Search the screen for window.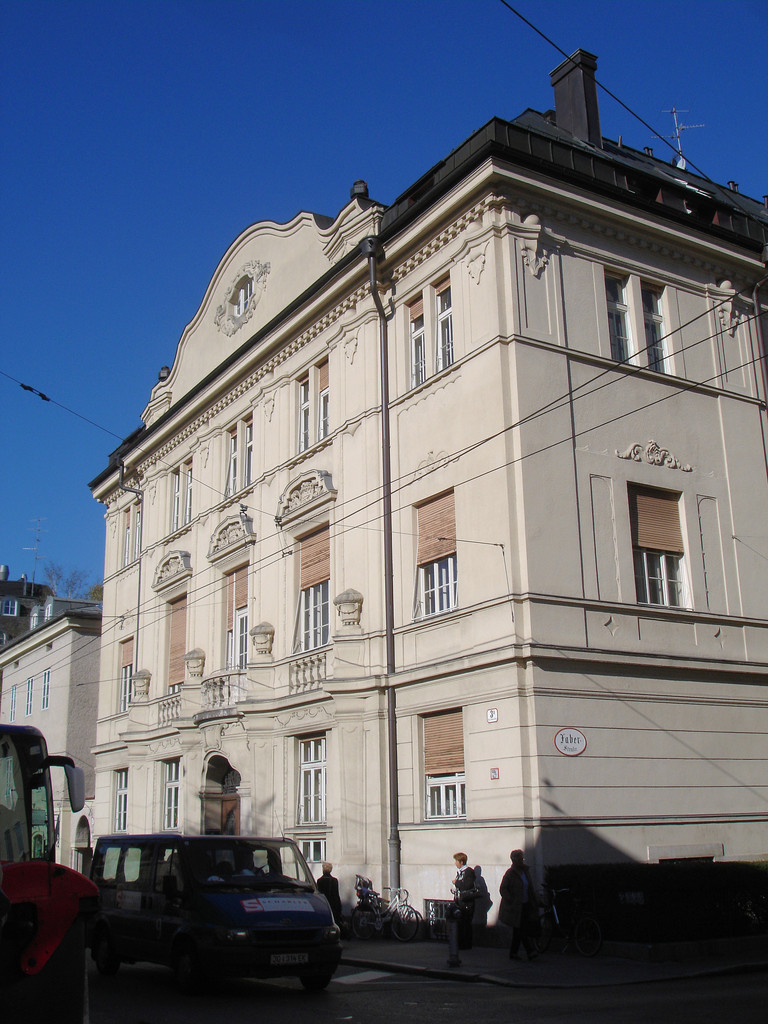
Found at (left=292, top=519, right=335, bottom=652).
